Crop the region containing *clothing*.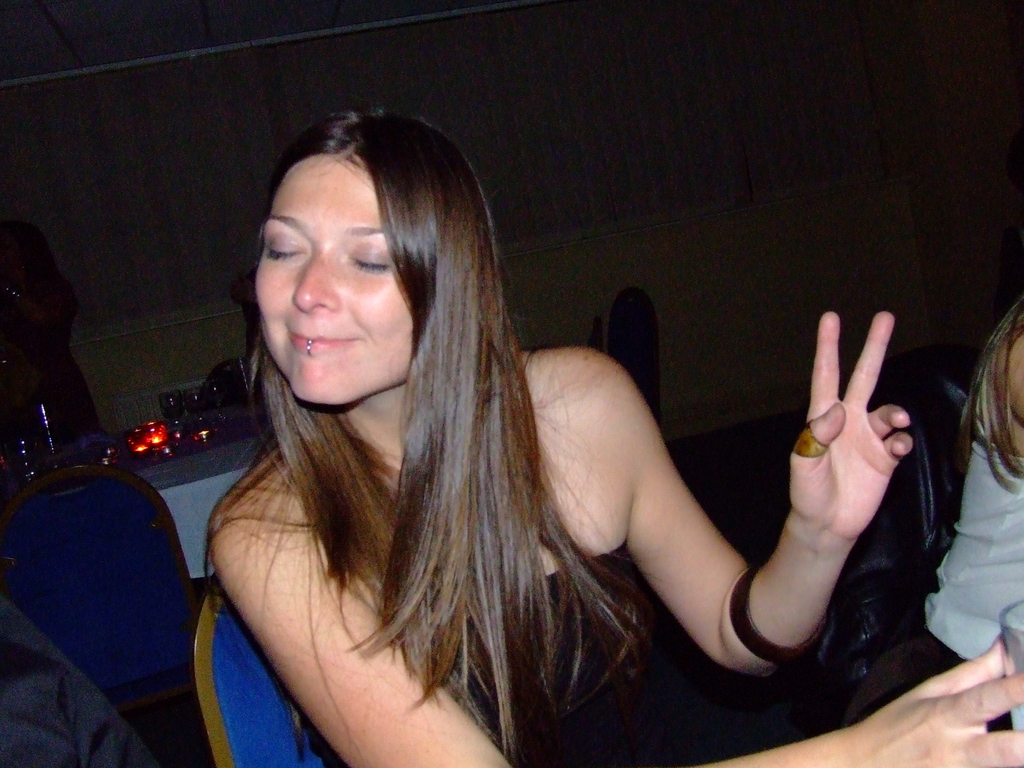
Crop region: 842 433 1023 728.
